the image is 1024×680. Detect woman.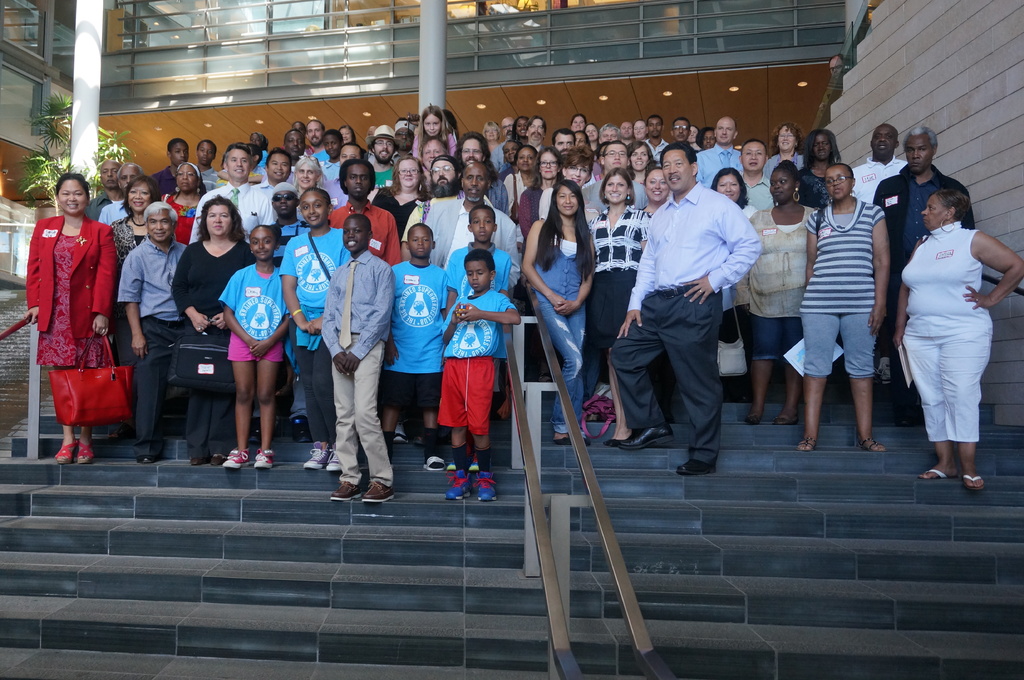
Detection: [520,145,566,239].
